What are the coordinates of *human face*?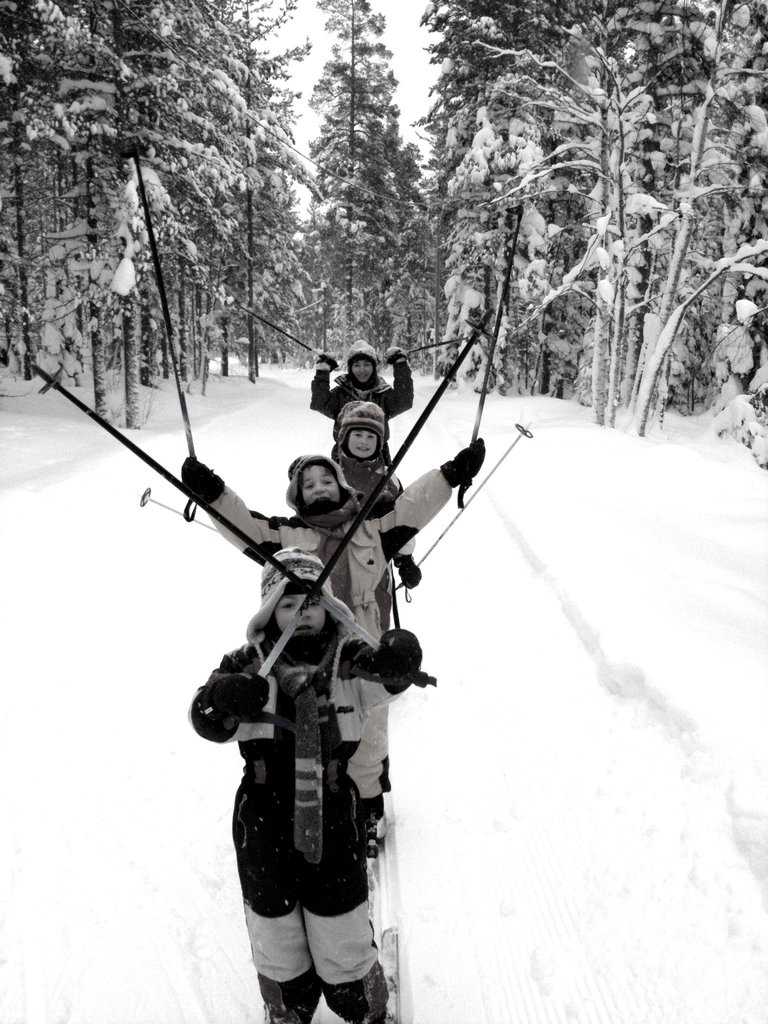
[left=346, top=430, right=374, bottom=461].
